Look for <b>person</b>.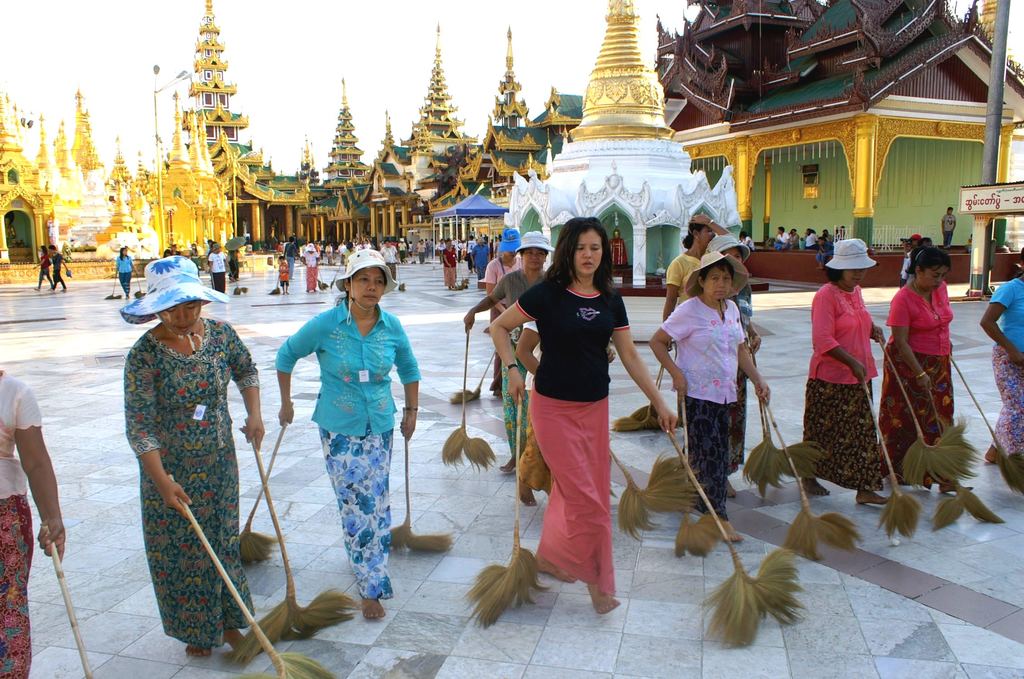
Found: (939,208,959,250).
